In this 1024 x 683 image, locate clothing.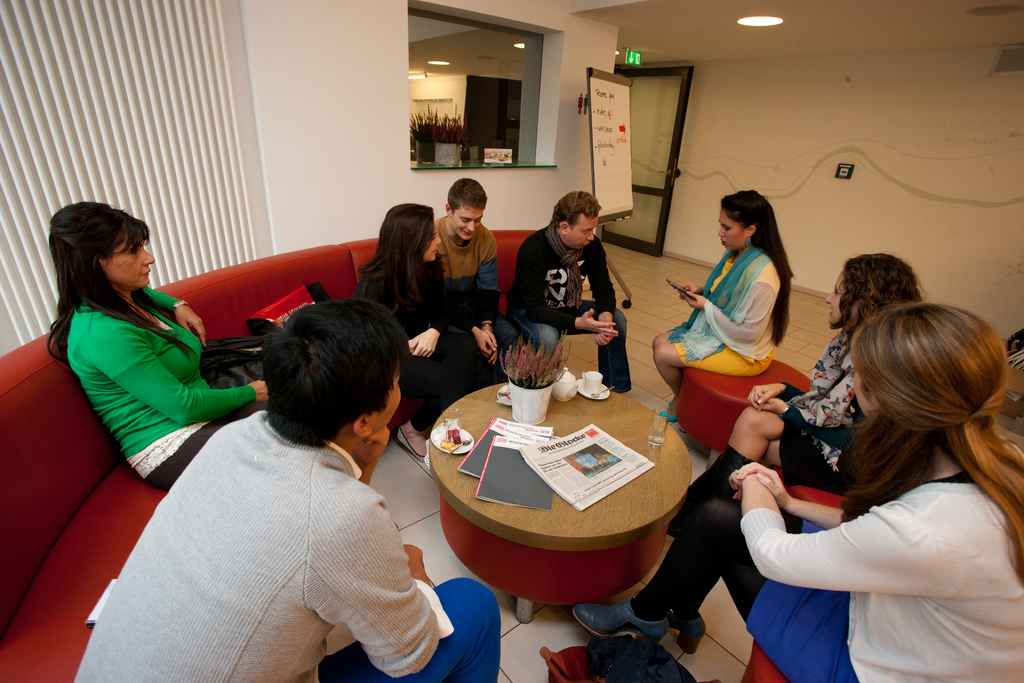
Bounding box: detection(418, 209, 515, 350).
